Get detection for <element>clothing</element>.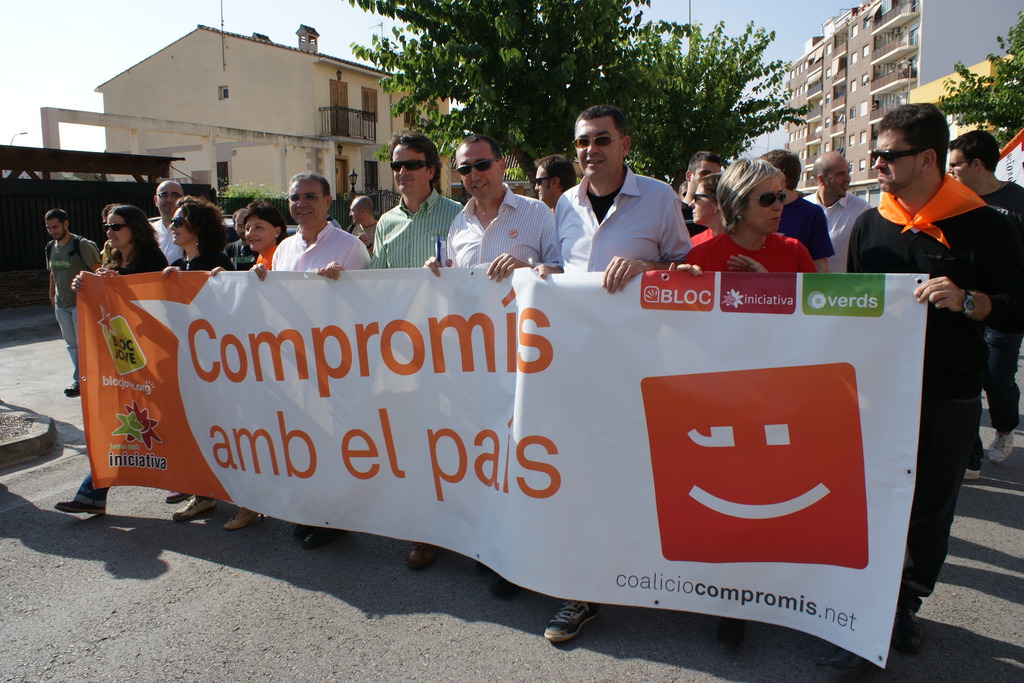
Detection: crop(366, 193, 461, 270).
